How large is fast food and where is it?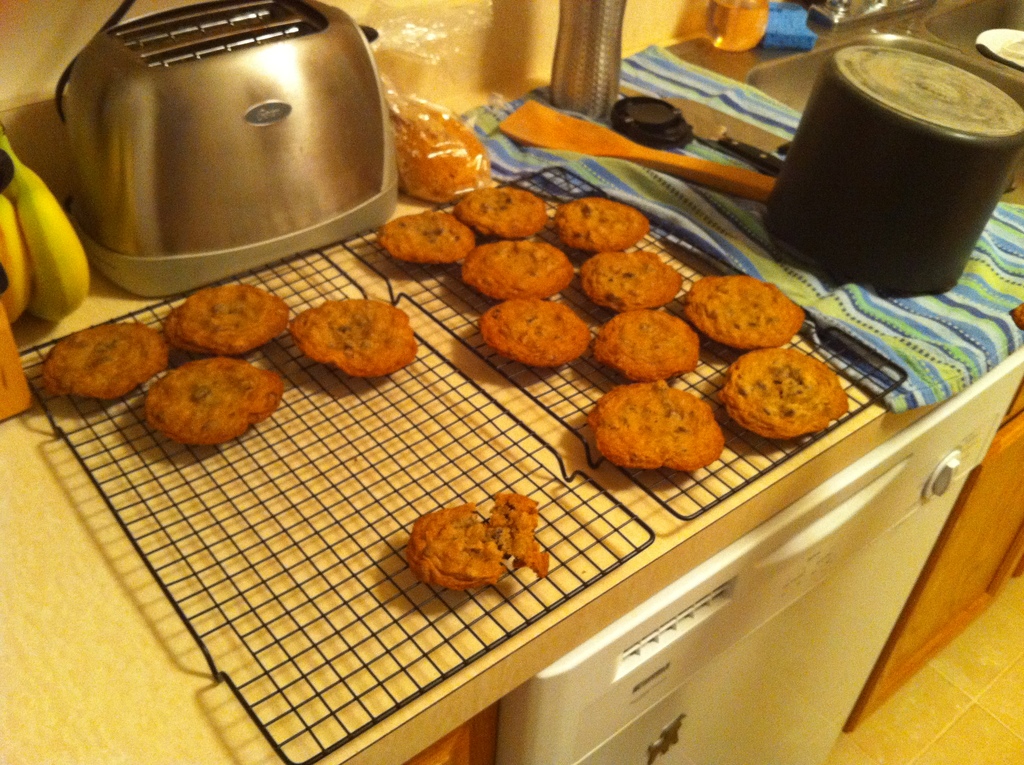
Bounding box: 379,209,475,262.
